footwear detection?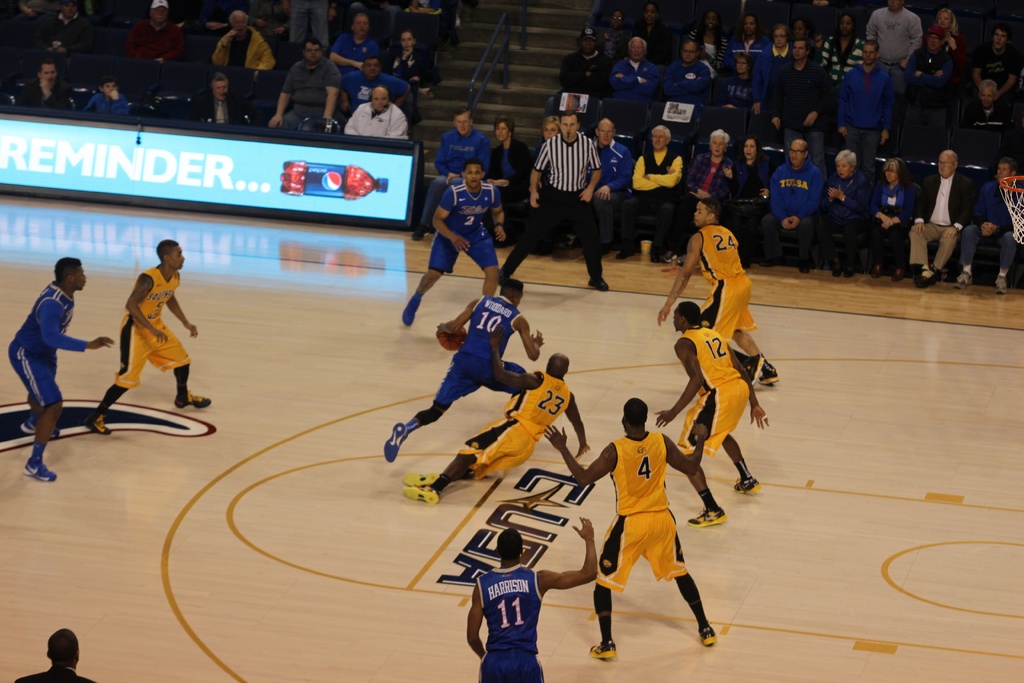
x1=387, y1=423, x2=409, y2=468
